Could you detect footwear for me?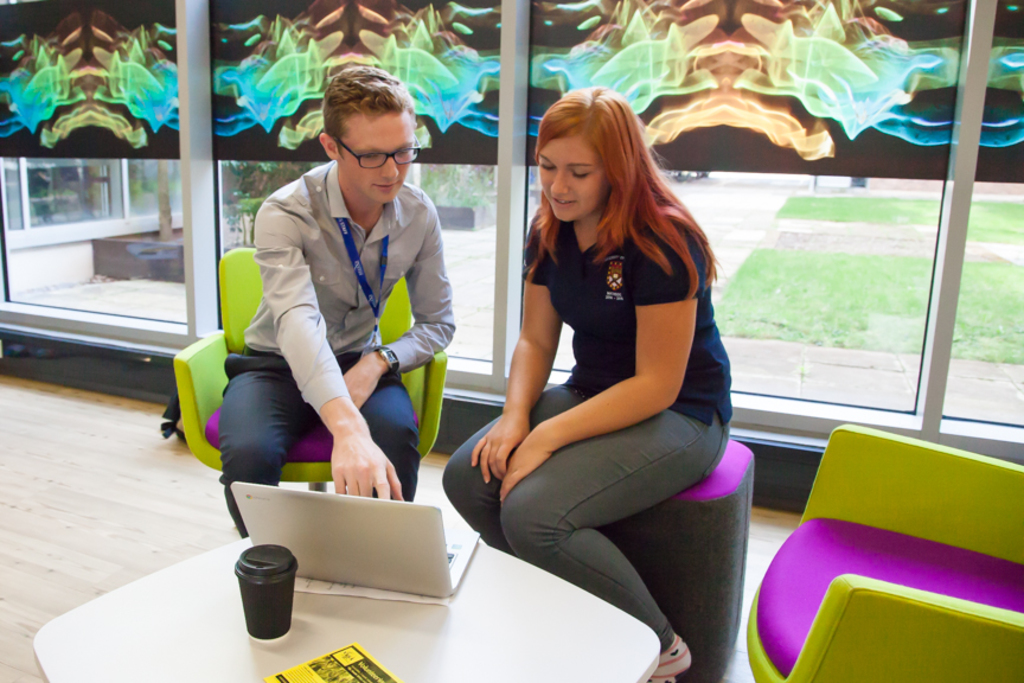
Detection result: <box>639,634,697,682</box>.
